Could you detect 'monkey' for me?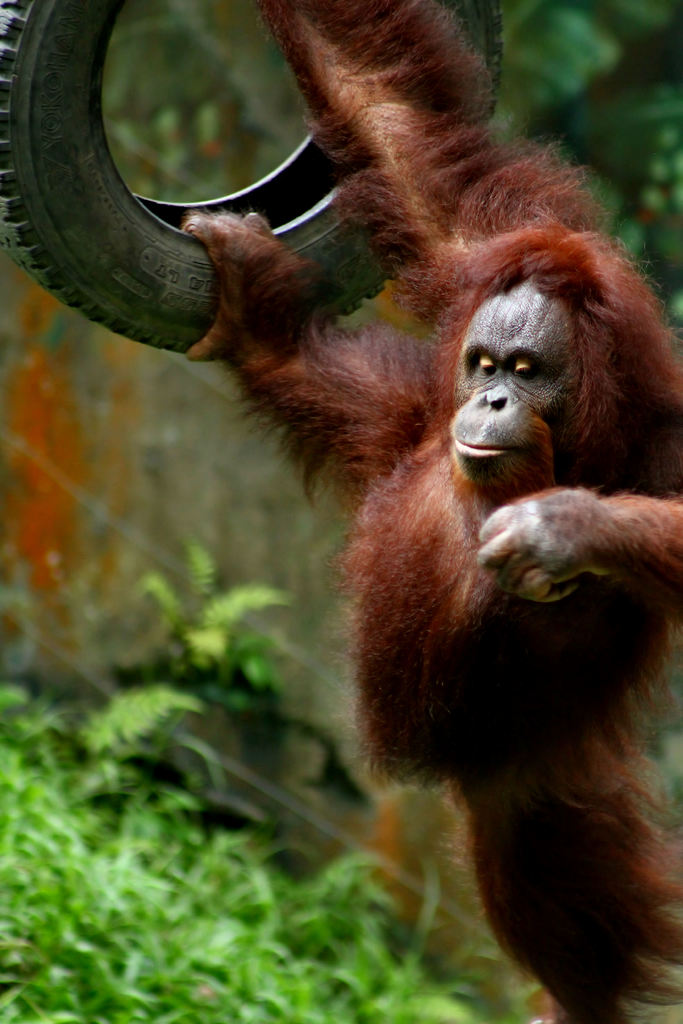
Detection result: bbox=[185, 0, 682, 1023].
